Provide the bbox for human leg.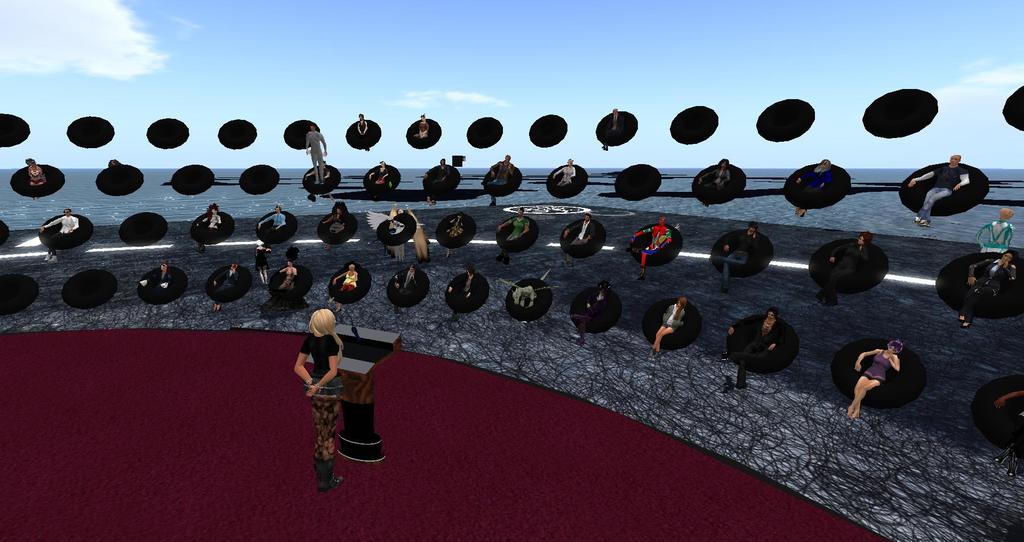
box=[650, 326, 672, 354].
